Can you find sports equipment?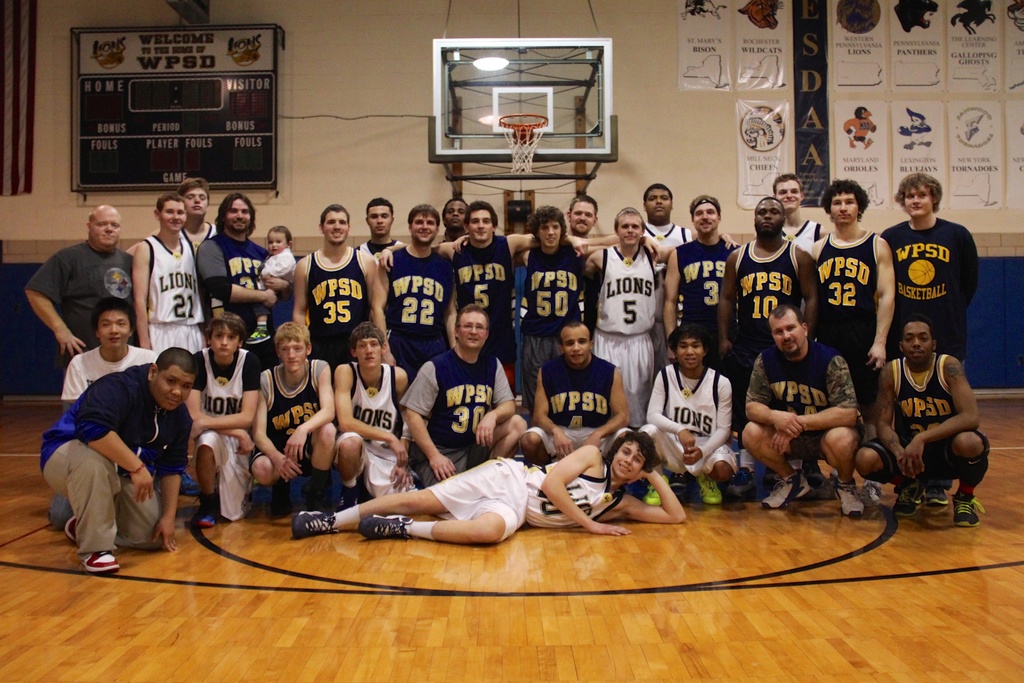
Yes, bounding box: 497, 111, 550, 177.
